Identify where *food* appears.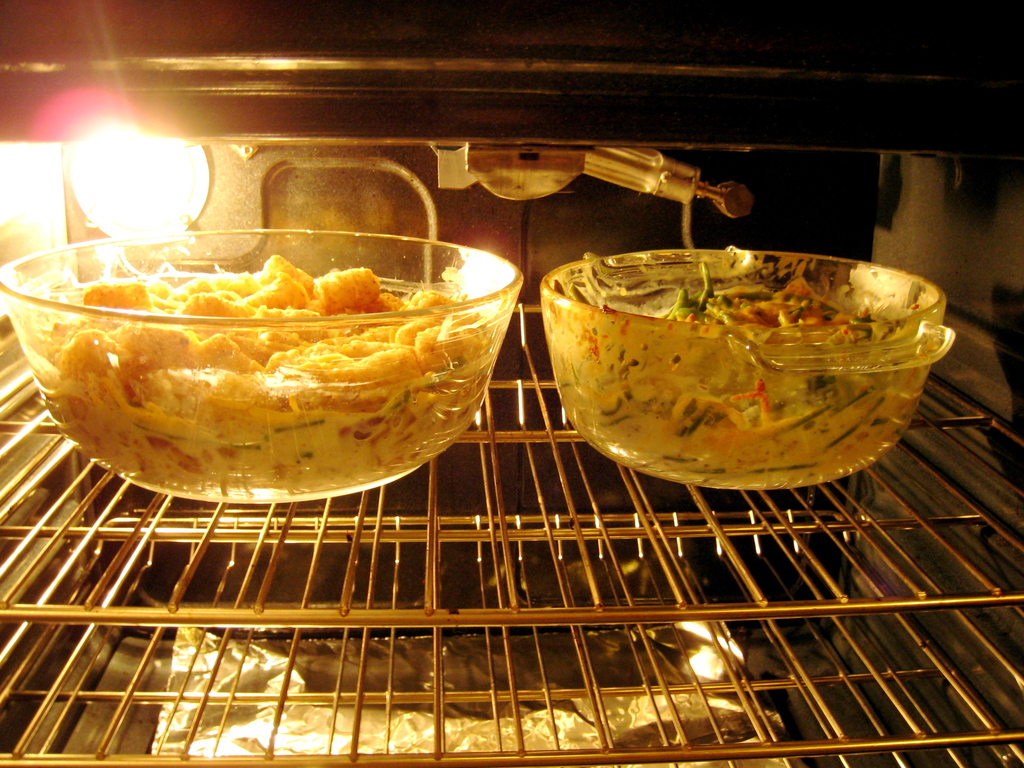
Appears at x1=22, y1=248, x2=483, y2=507.
